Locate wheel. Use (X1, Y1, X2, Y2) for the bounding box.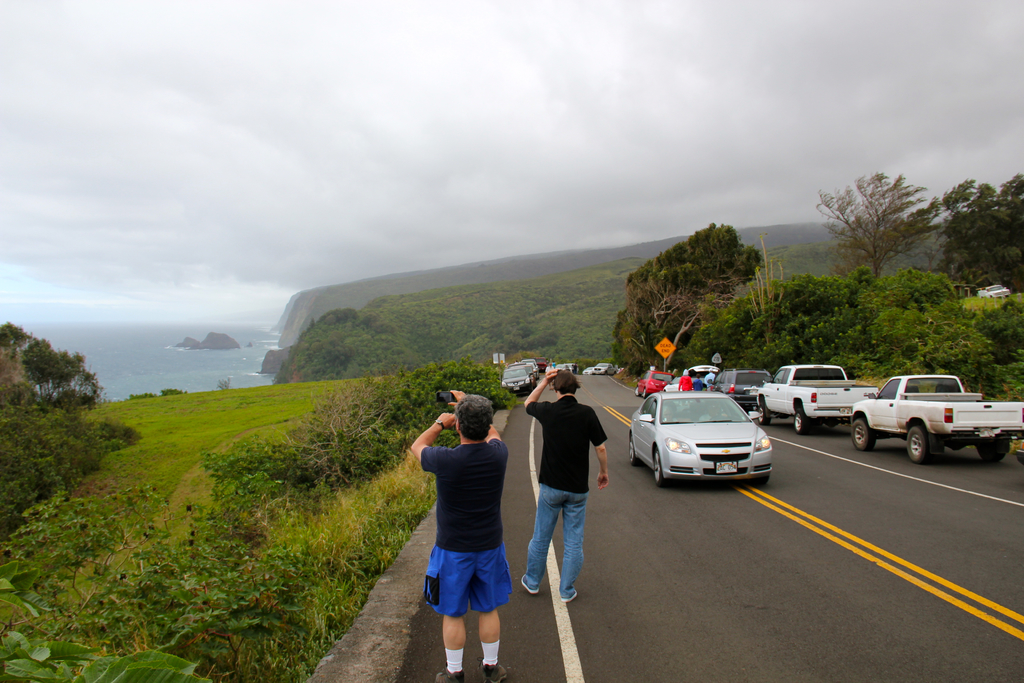
(852, 415, 877, 452).
